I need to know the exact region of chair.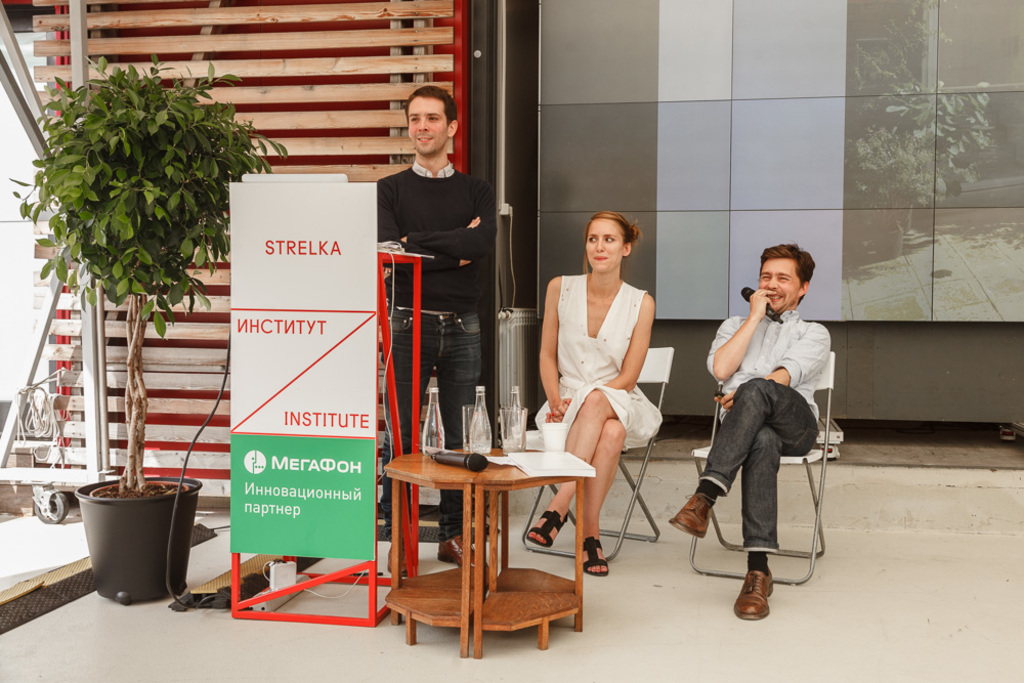
Region: (689, 331, 829, 634).
